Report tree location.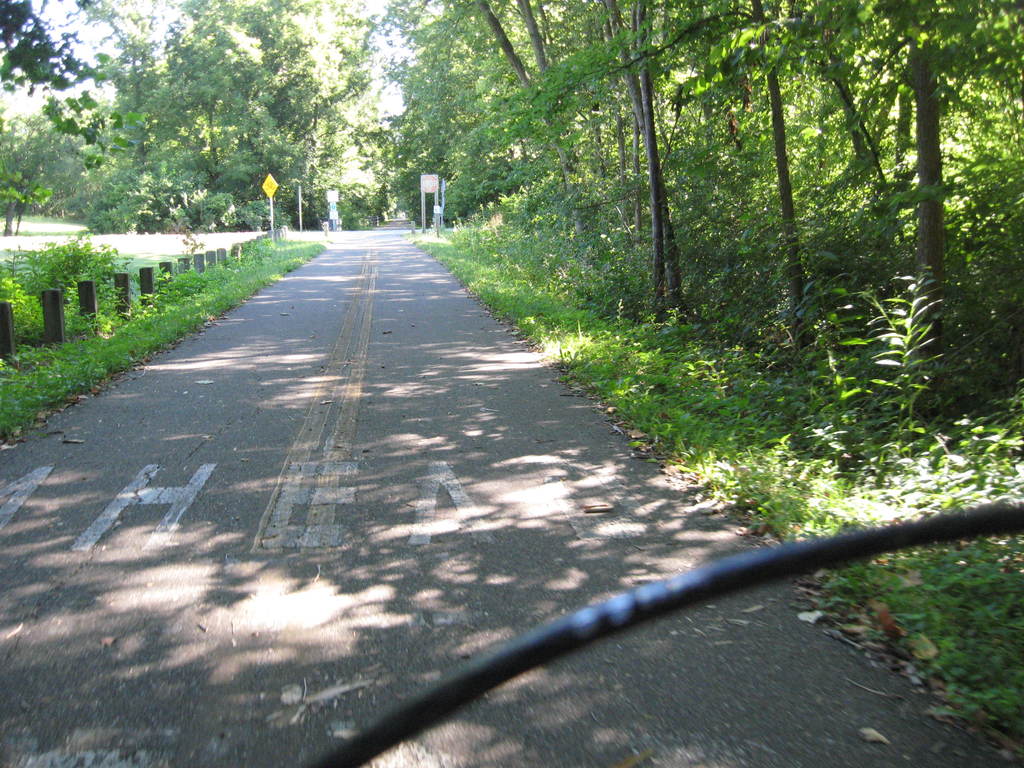
Report: BBox(600, 0, 709, 318).
